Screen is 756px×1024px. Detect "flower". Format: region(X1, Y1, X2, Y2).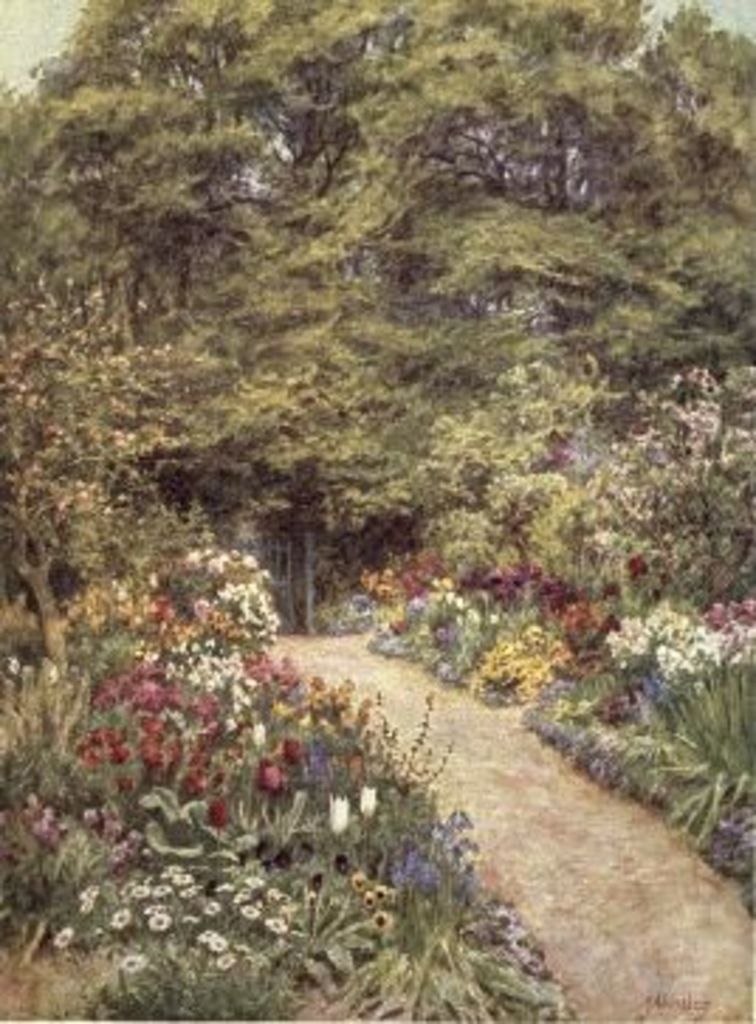
region(265, 756, 282, 784).
